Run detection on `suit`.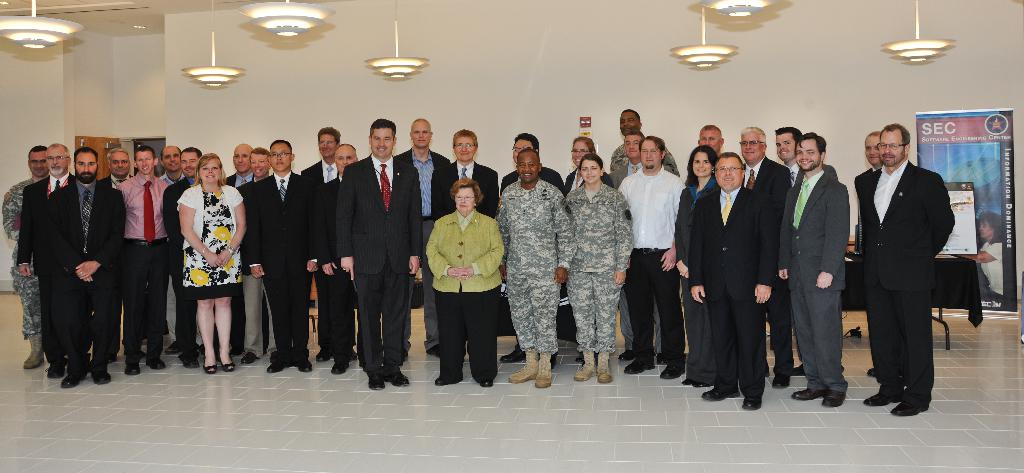
Result: [left=609, top=160, right=673, bottom=353].
